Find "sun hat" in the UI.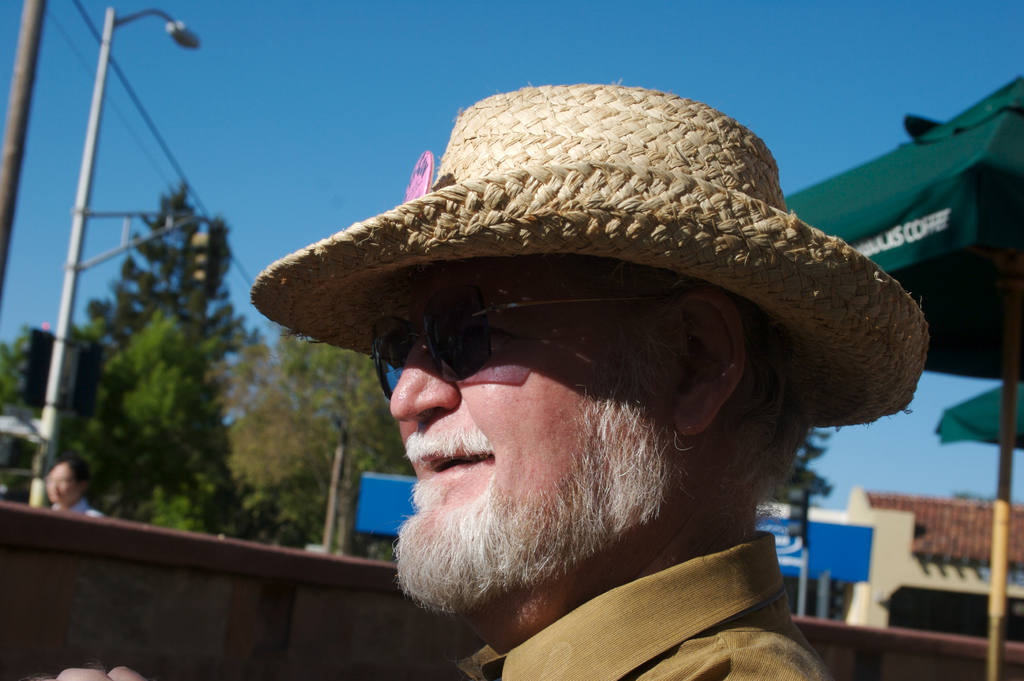
UI element at (left=241, top=77, right=935, bottom=433).
